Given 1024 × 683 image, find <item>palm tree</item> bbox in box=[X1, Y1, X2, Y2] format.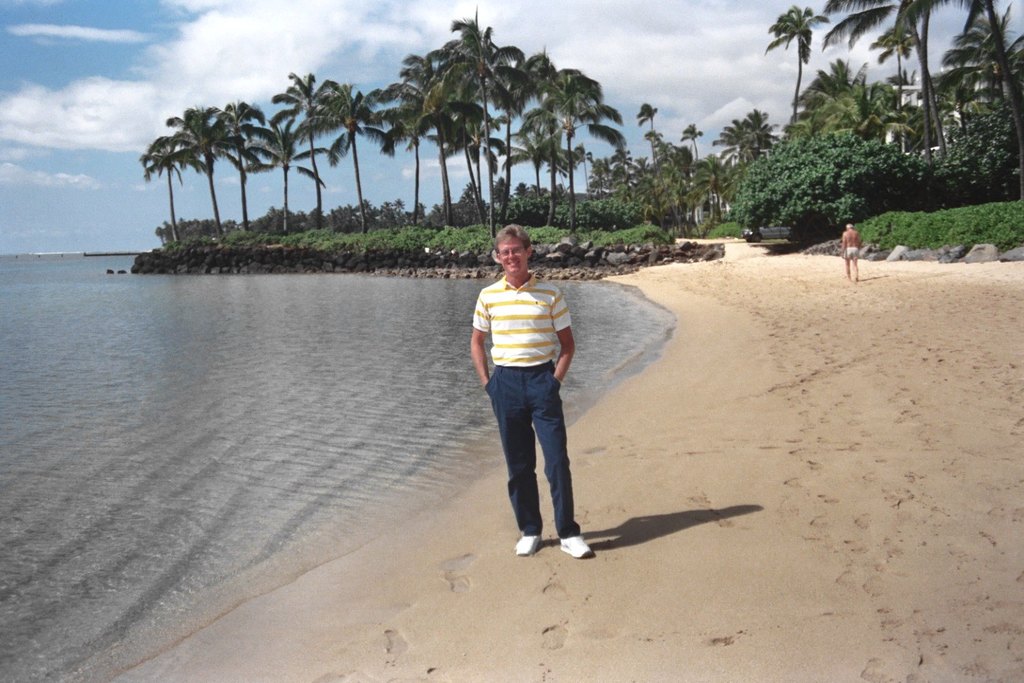
box=[355, 80, 425, 232].
